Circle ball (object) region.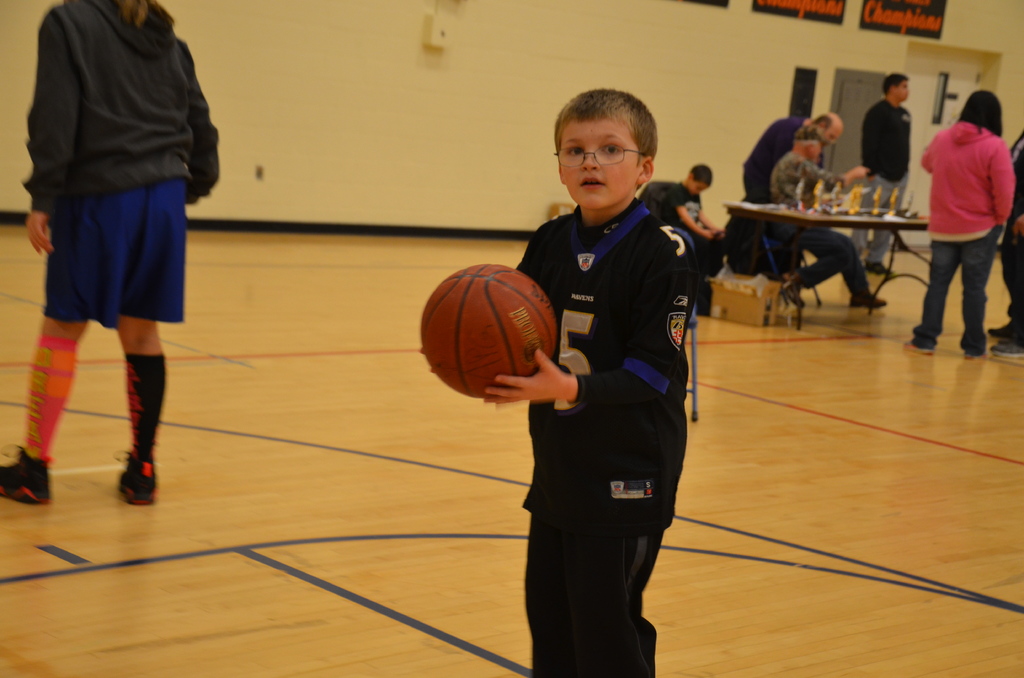
Region: <box>419,262,558,403</box>.
